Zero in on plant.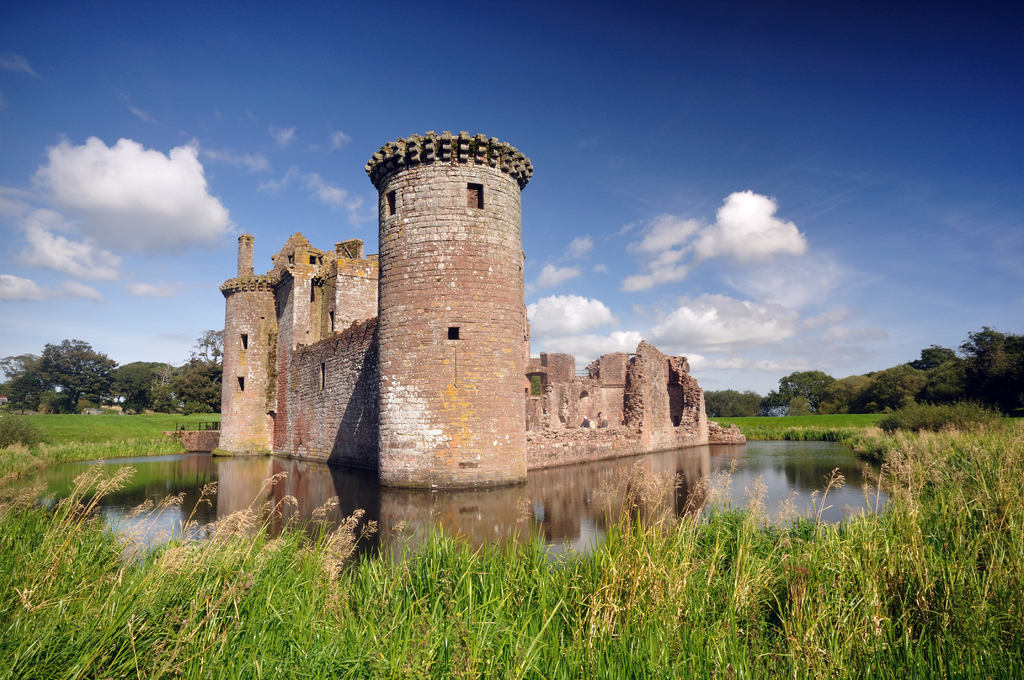
Zeroed in: [left=879, top=393, right=1010, bottom=428].
